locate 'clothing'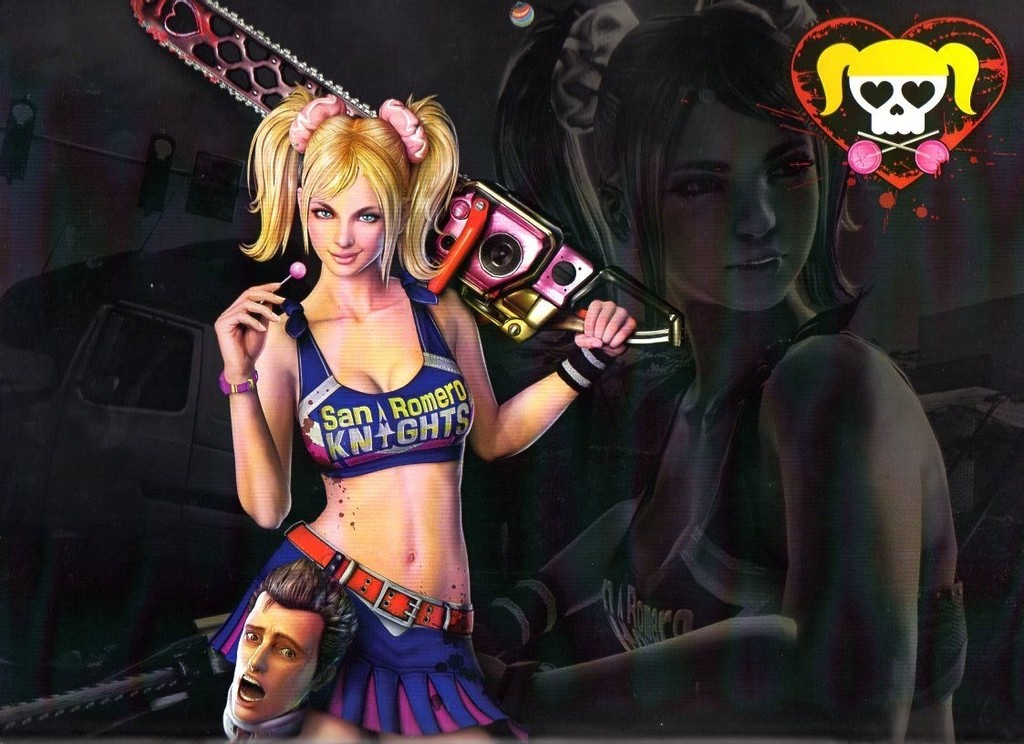
(x1=592, y1=297, x2=966, y2=739)
